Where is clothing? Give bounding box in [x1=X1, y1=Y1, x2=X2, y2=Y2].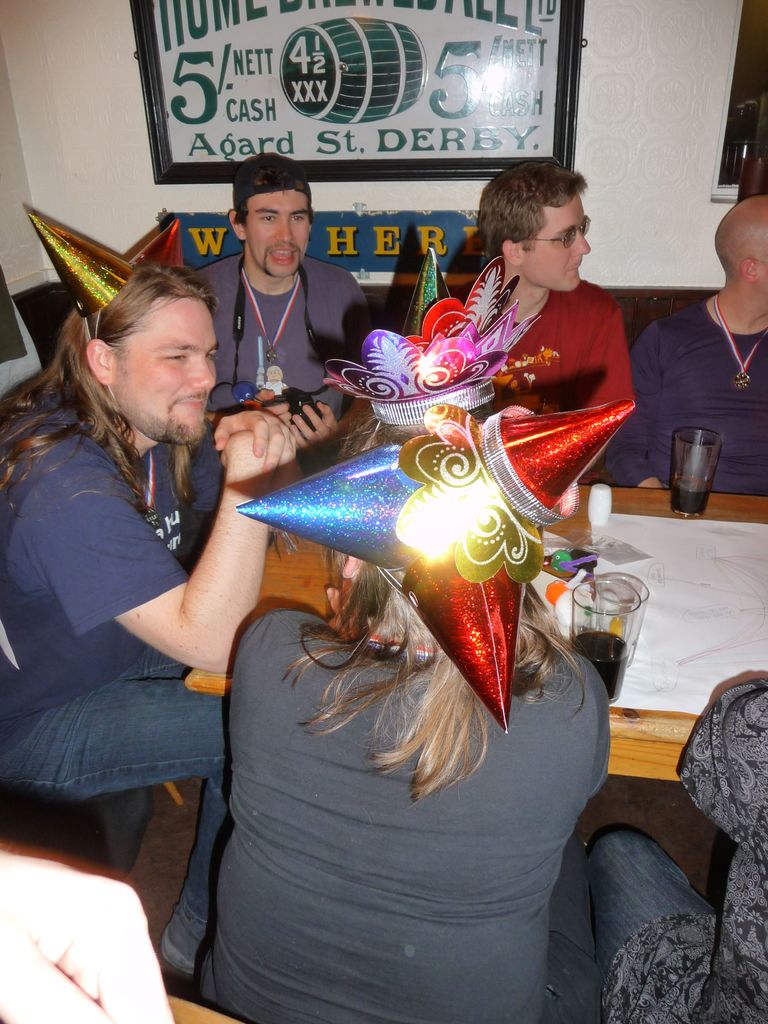
[x1=196, y1=600, x2=607, y2=1023].
